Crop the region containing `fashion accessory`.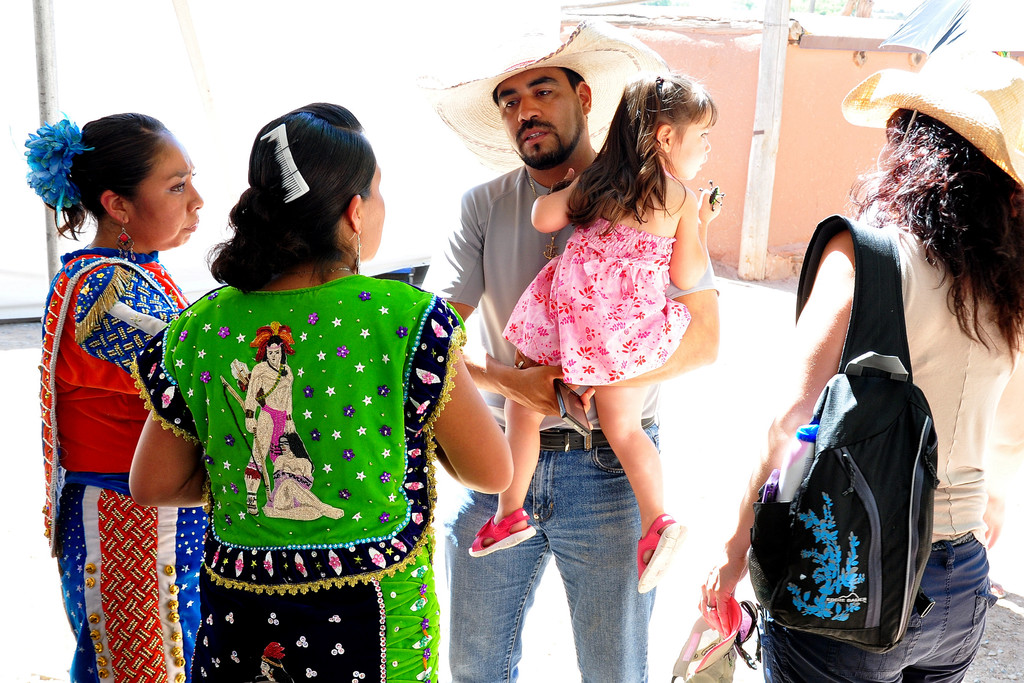
Crop region: 469, 506, 536, 556.
